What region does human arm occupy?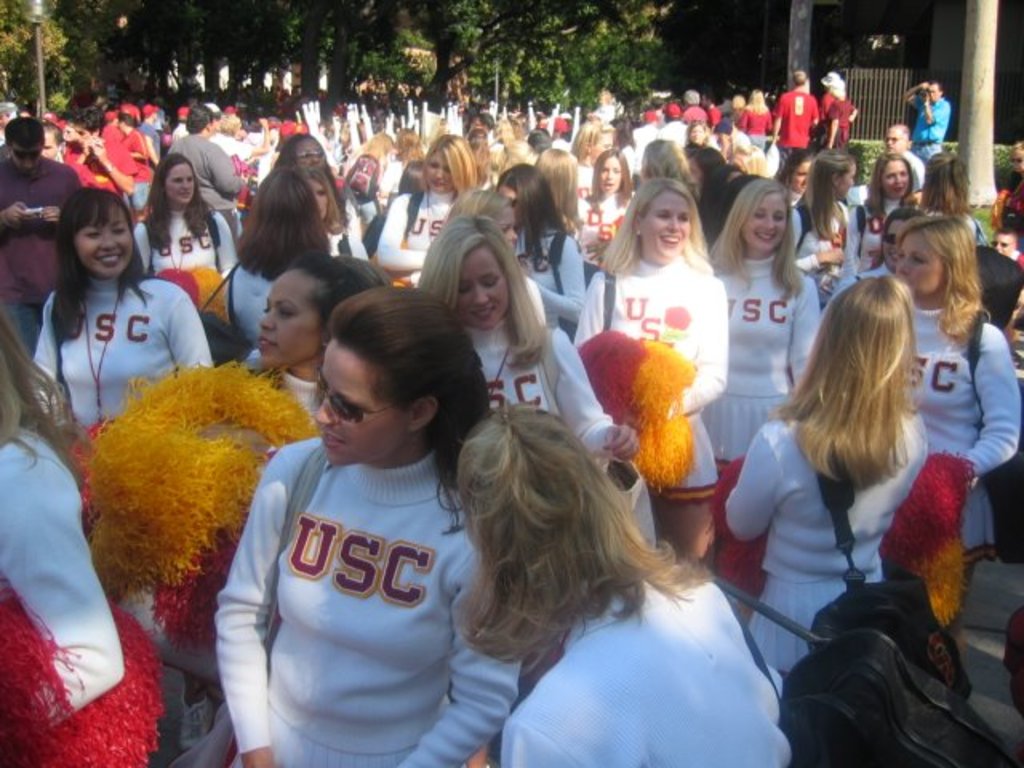
[0, 203, 29, 234].
